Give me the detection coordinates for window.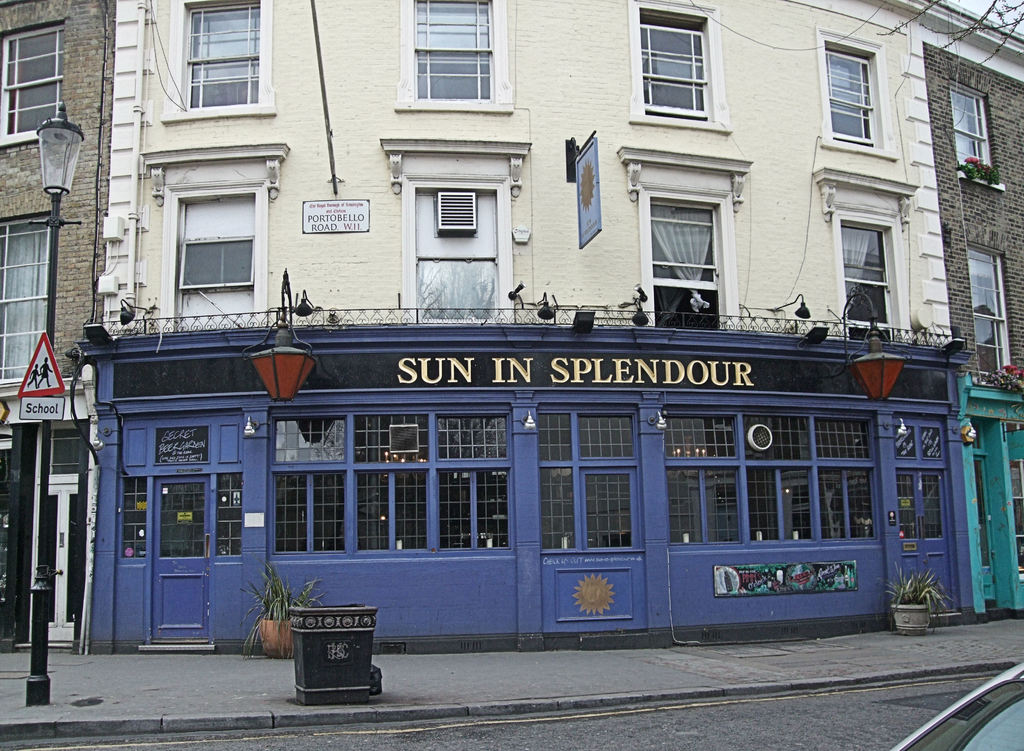
{"x1": 811, "y1": 176, "x2": 920, "y2": 343}.
